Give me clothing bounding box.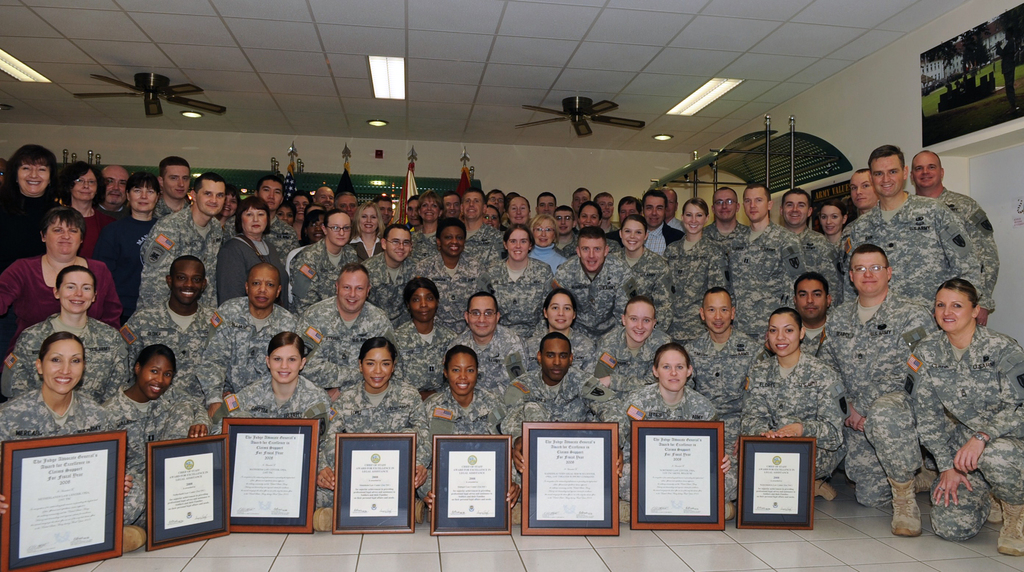
0 304 136 400.
